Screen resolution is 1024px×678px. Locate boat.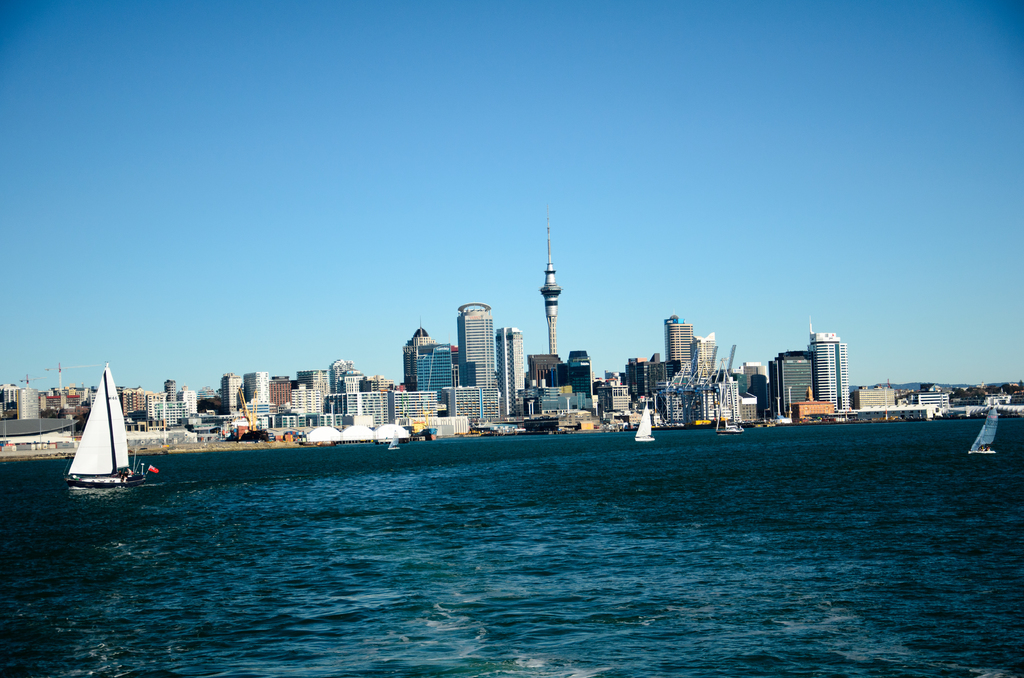
57/378/143/501.
